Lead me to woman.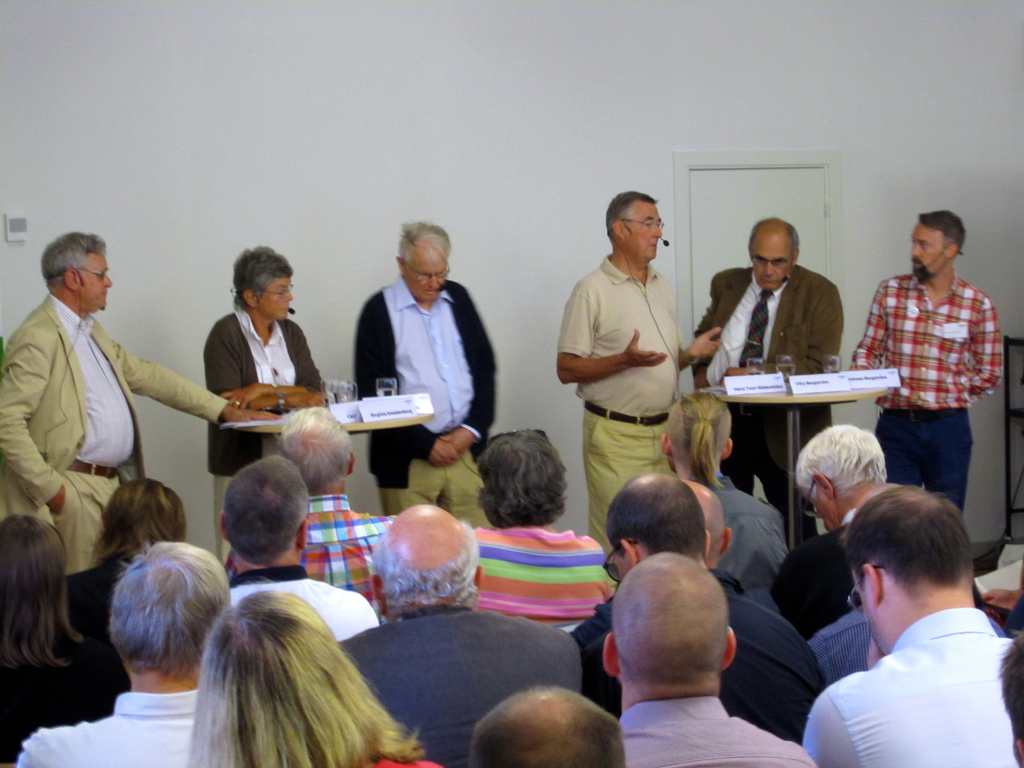
Lead to (65, 484, 184, 707).
